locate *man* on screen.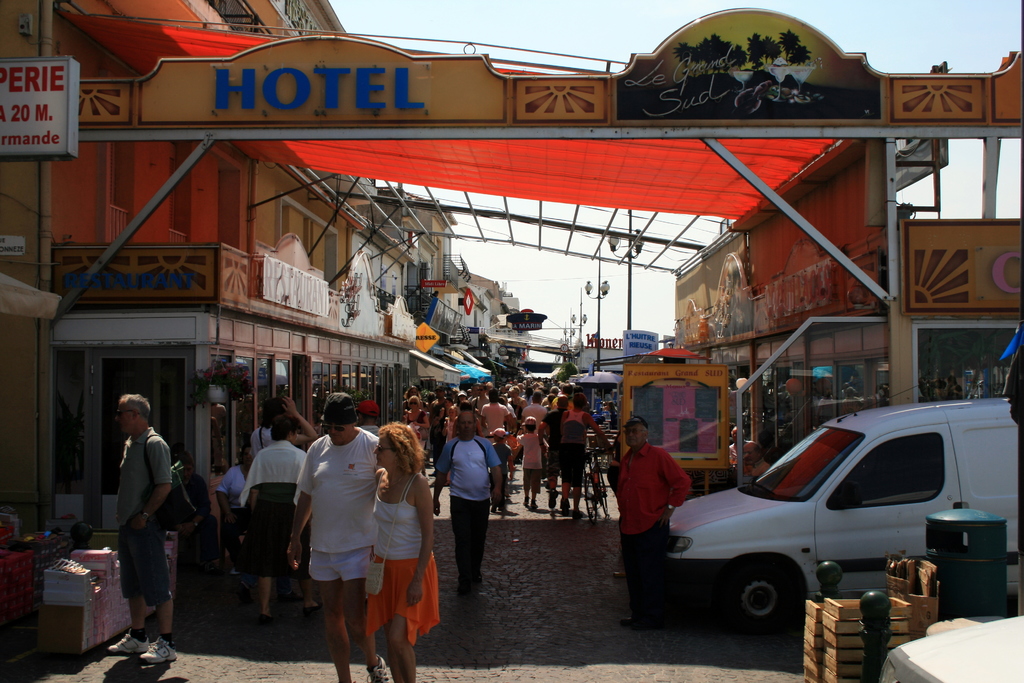
On screen at 106,392,178,663.
